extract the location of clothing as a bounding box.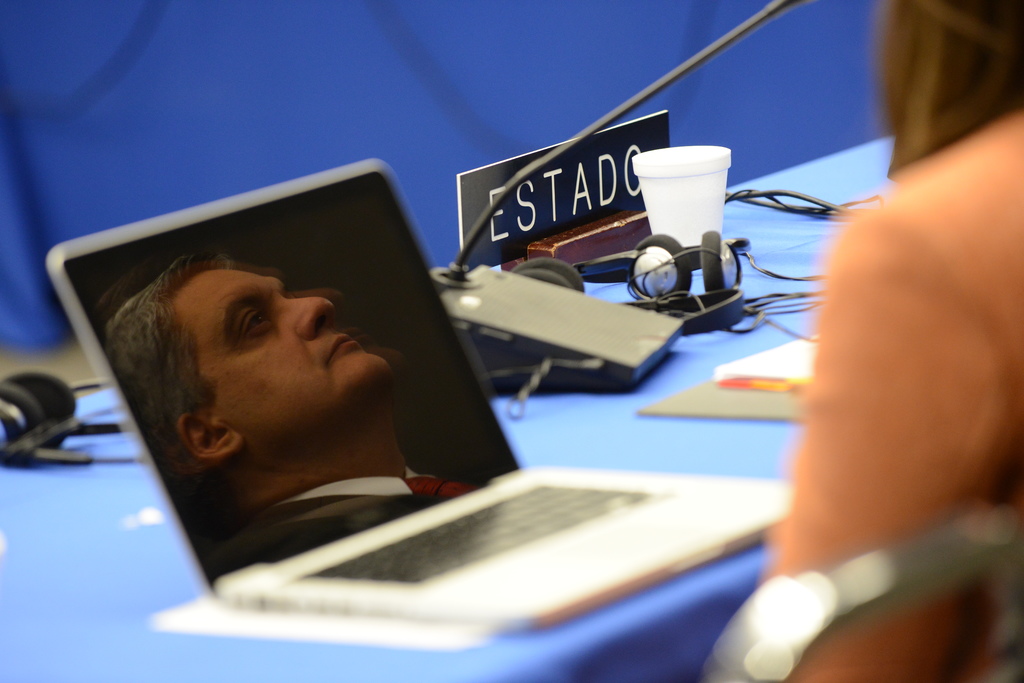
BBox(796, 100, 1023, 682).
